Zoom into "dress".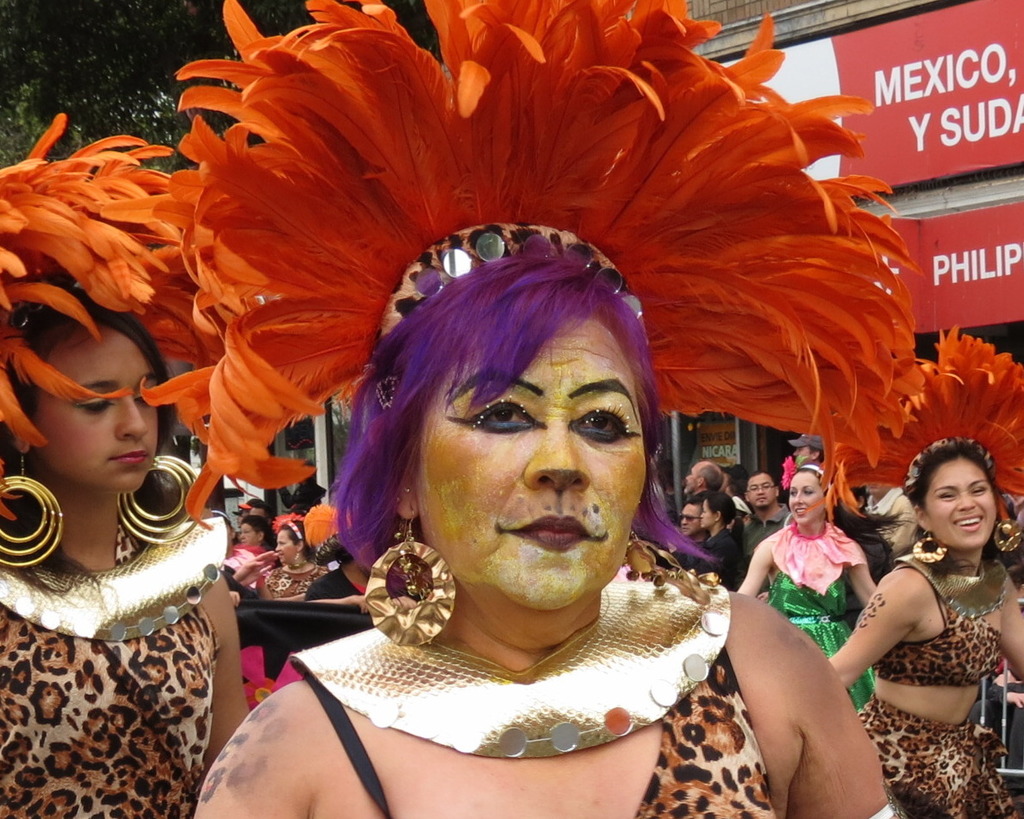
Zoom target: 766,566,873,711.
